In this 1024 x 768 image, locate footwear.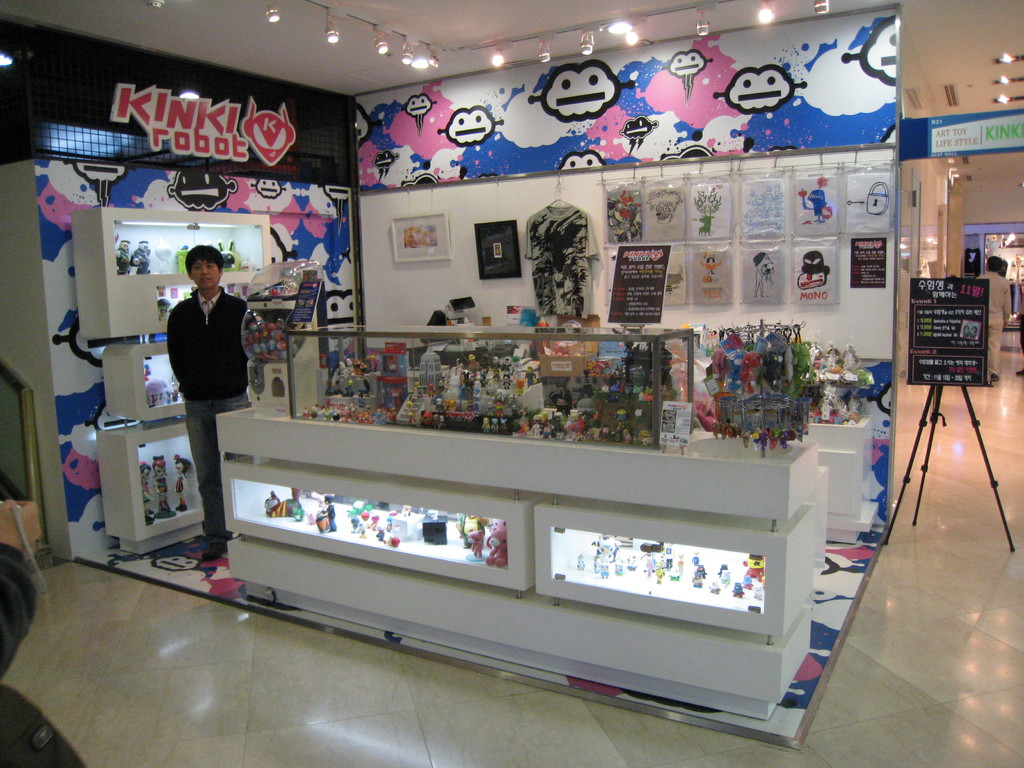
Bounding box: detection(199, 533, 230, 560).
